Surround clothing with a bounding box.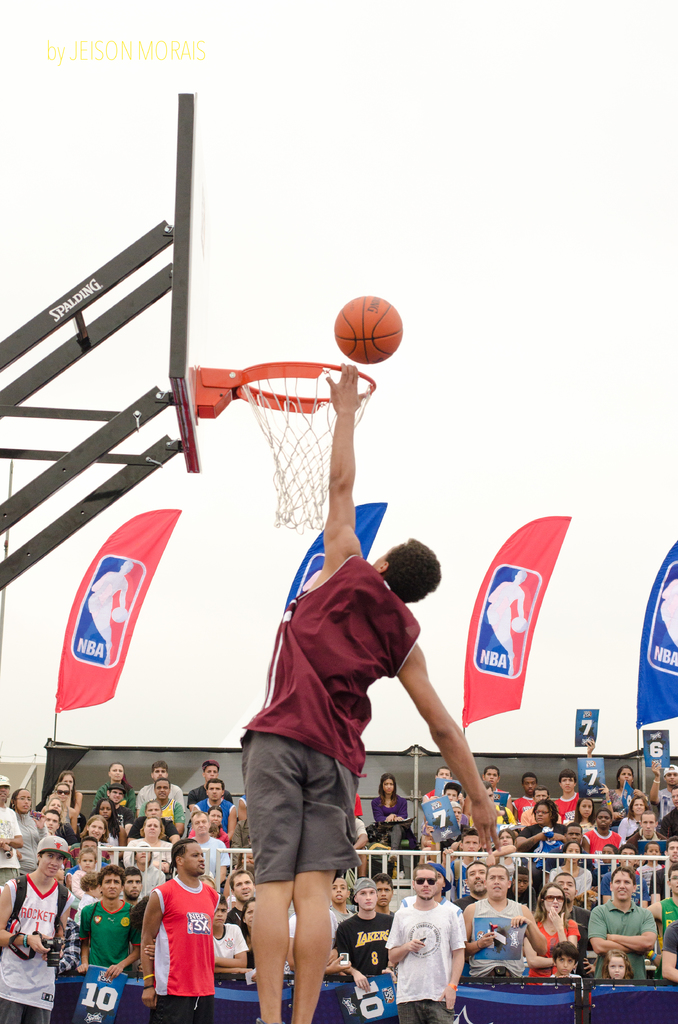
box=[617, 814, 645, 835].
